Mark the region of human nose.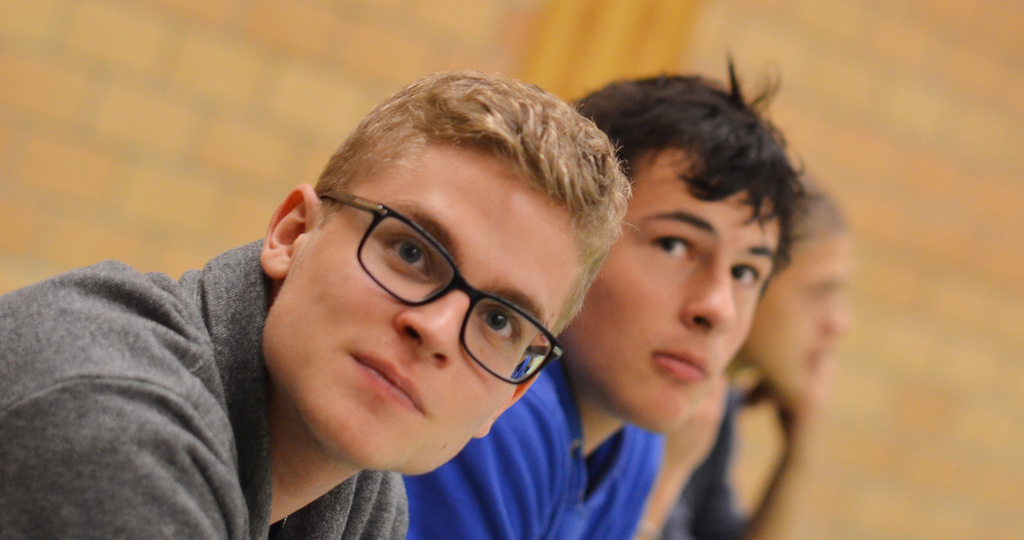
Region: 392/286/474/370.
